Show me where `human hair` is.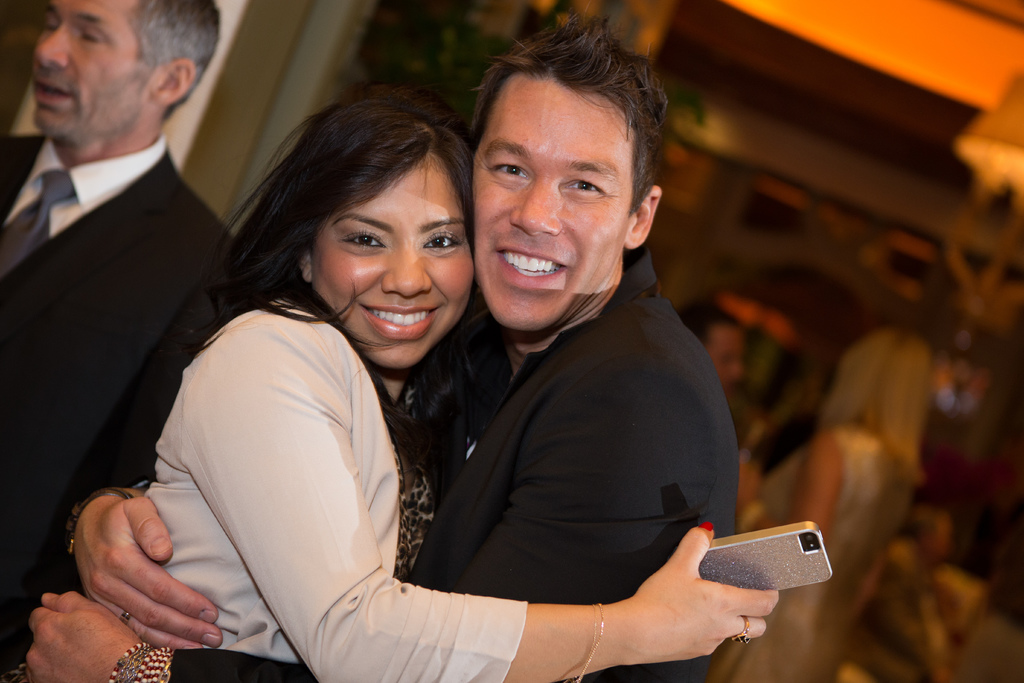
`human hair` is at select_region(673, 295, 753, 352).
